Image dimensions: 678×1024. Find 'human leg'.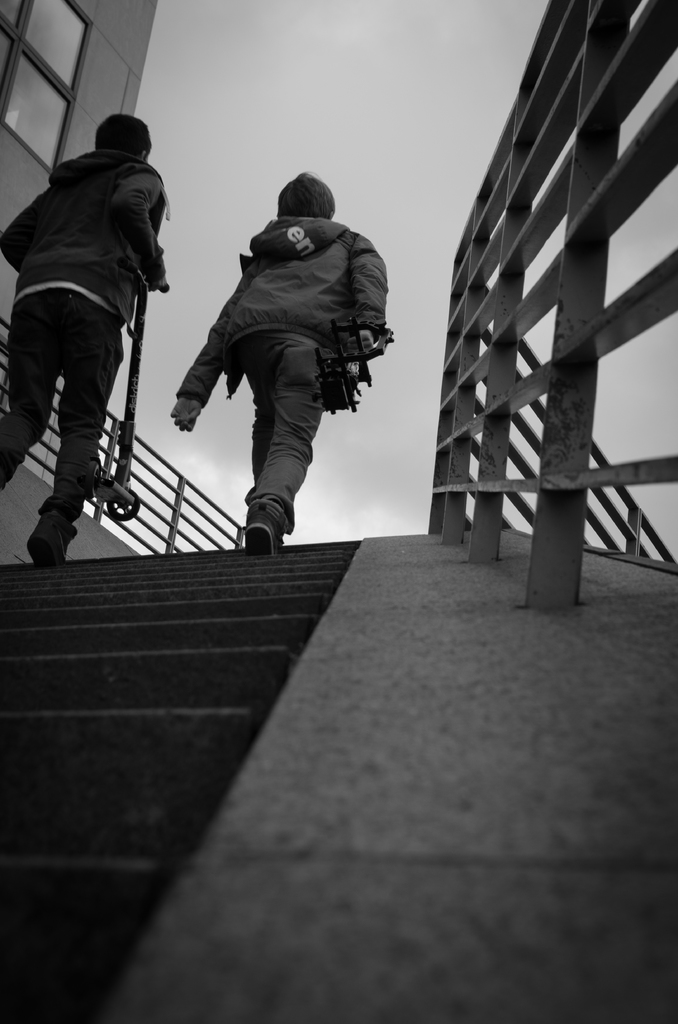
bbox(237, 338, 272, 508).
